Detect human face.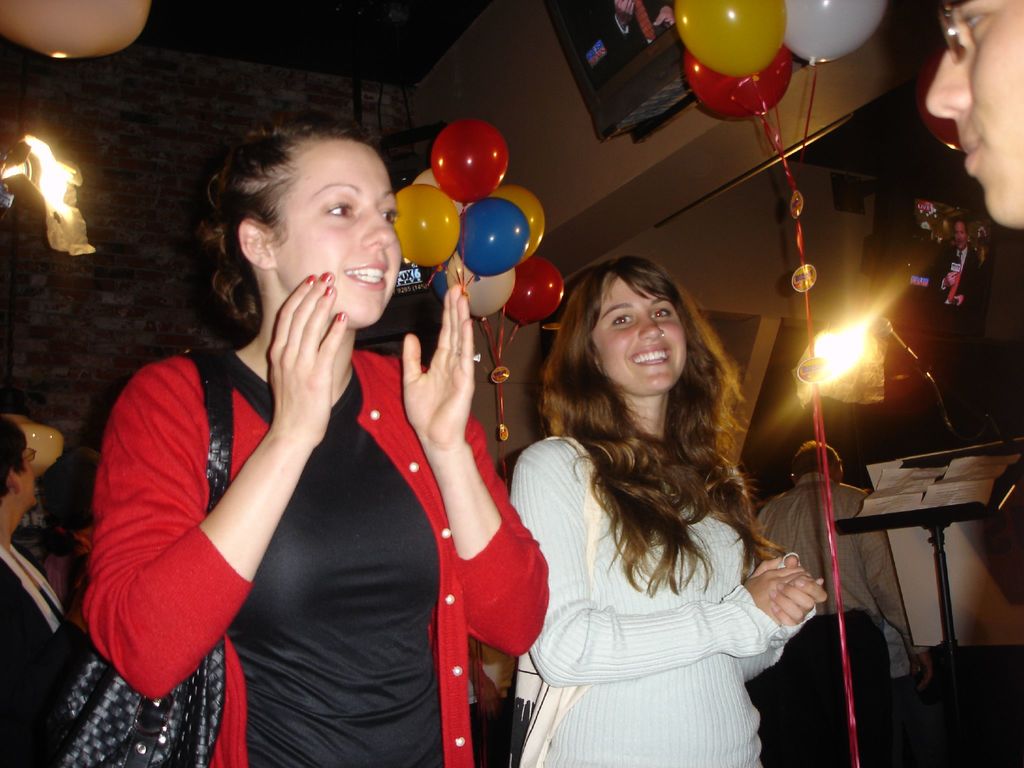
Detected at crop(264, 145, 395, 315).
